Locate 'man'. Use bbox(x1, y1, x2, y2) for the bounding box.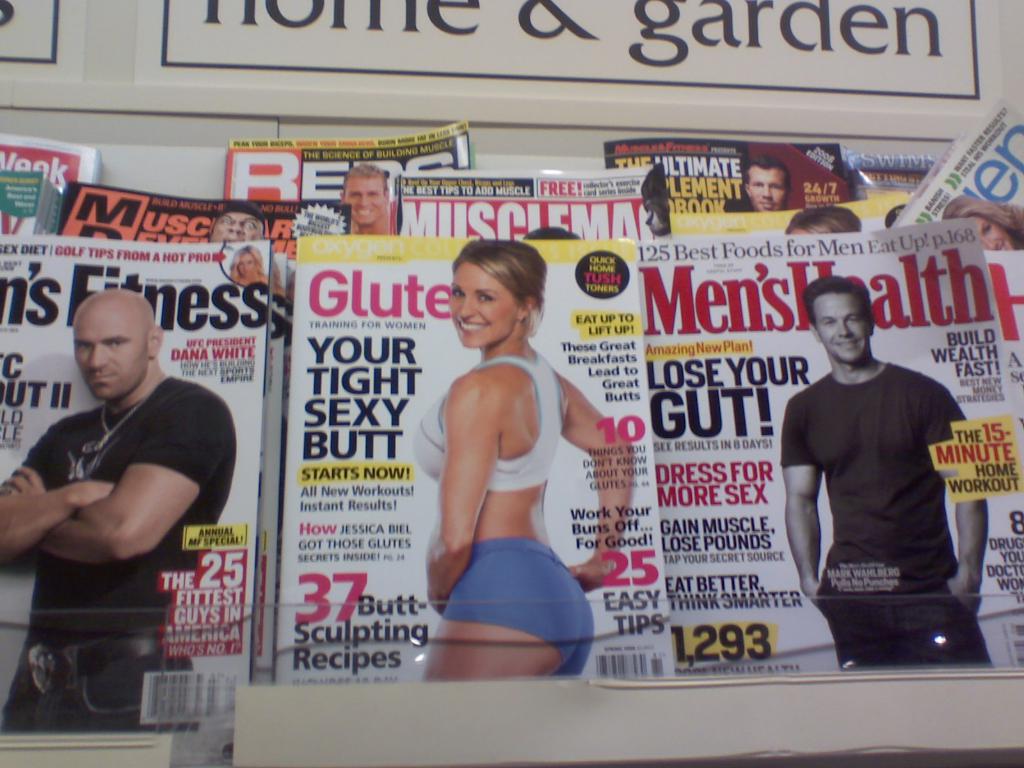
bbox(1, 283, 232, 738).
